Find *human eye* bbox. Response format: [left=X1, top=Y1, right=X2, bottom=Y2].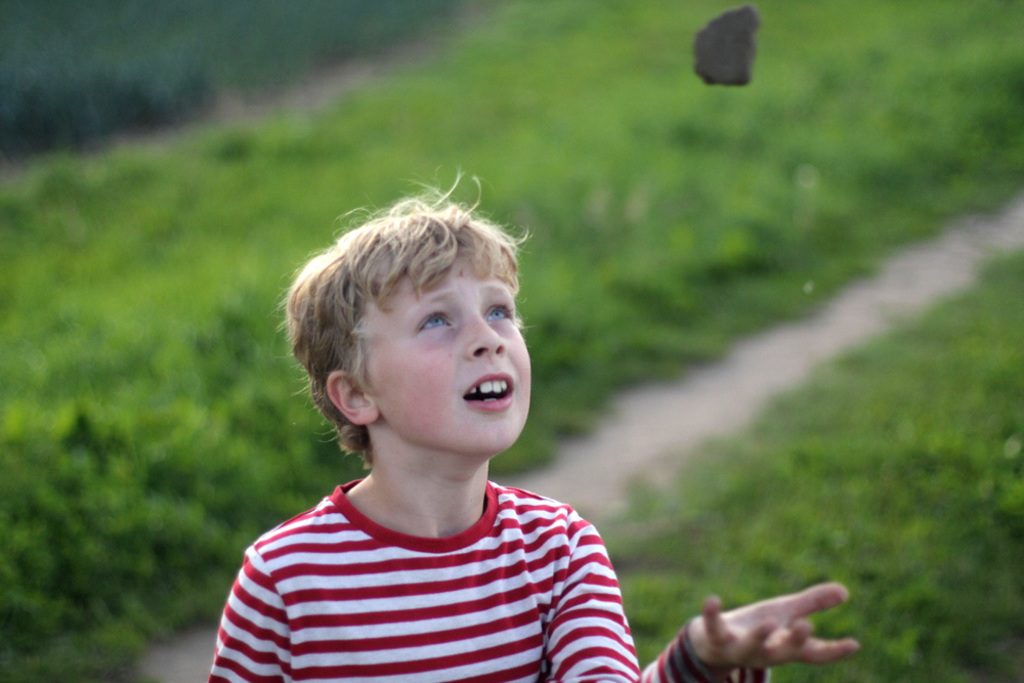
[left=414, top=302, right=456, bottom=335].
